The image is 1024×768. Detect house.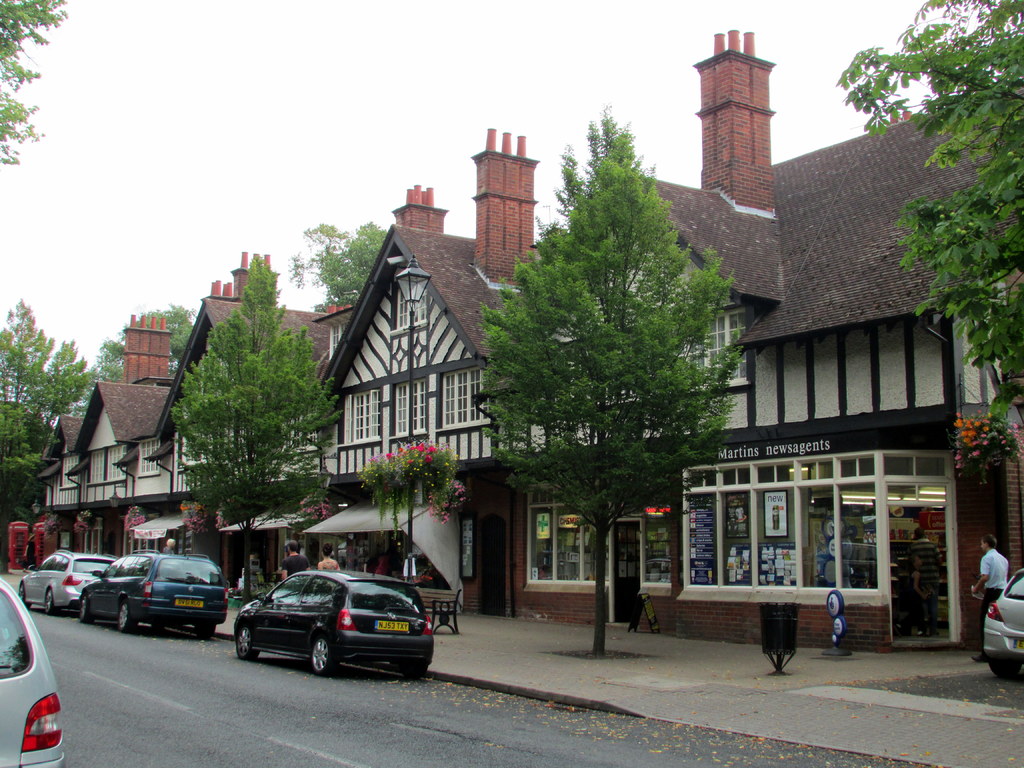
Detection: Rect(324, 127, 540, 613).
